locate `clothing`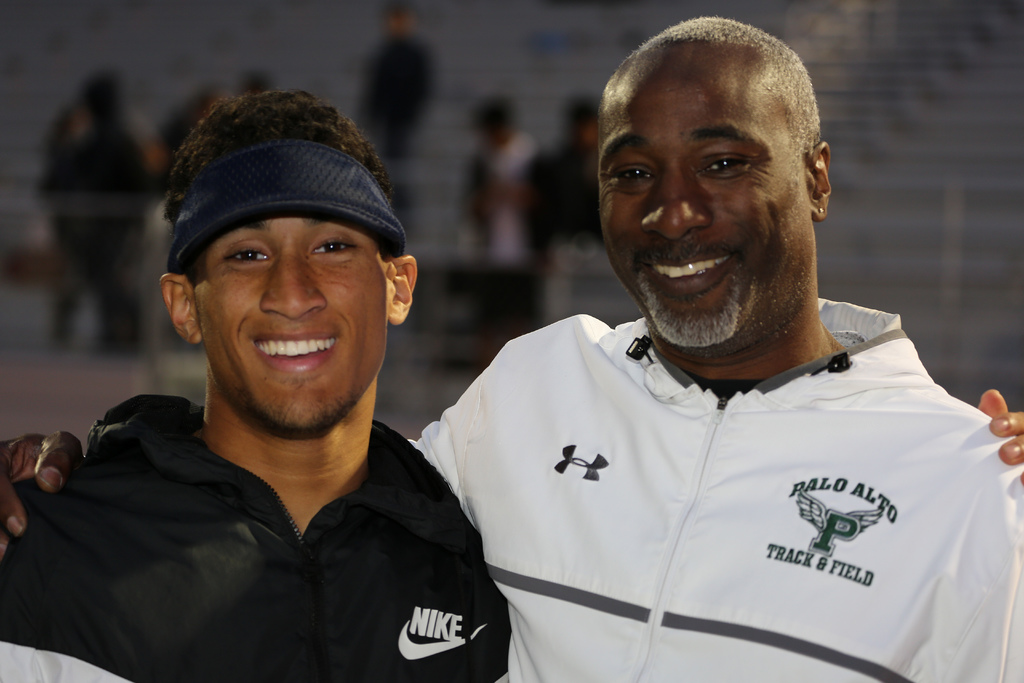
rect(412, 196, 1023, 677)
